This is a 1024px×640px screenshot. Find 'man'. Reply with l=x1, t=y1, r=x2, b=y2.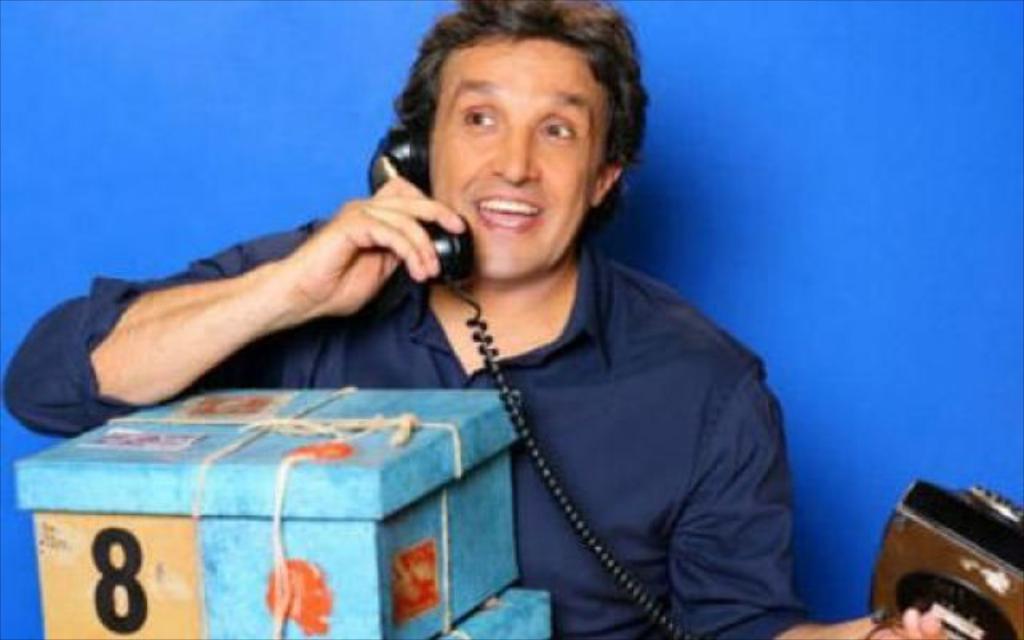
l=107, t=21, r=827, b=634.
